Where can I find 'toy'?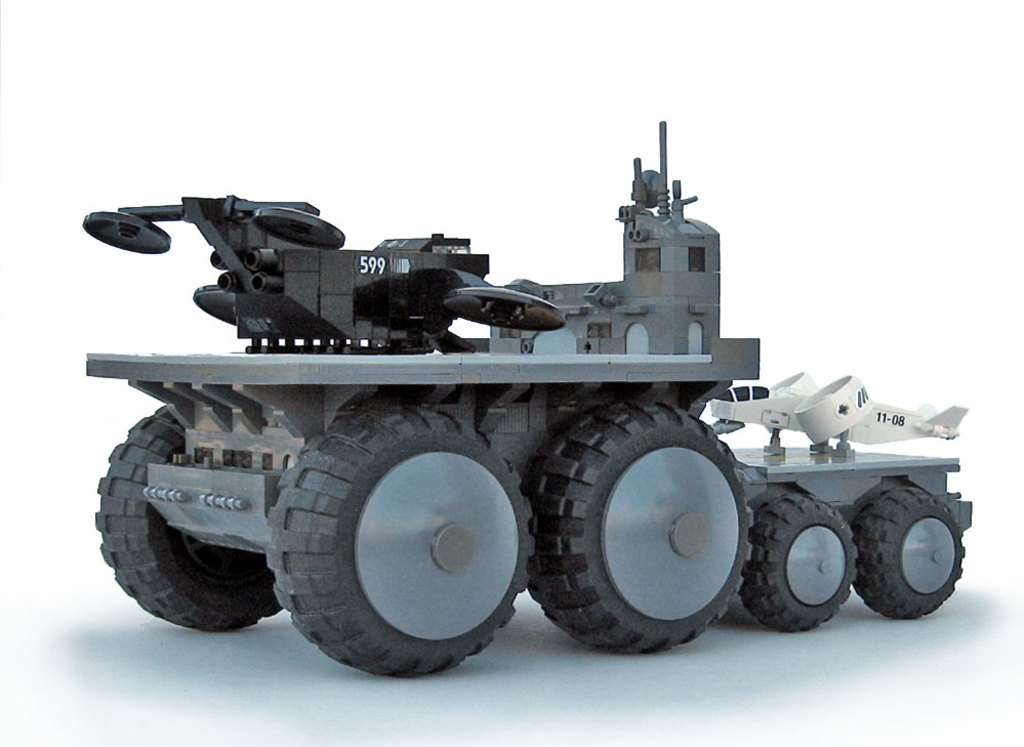
You can find it at 0, 121, 979, 649.
